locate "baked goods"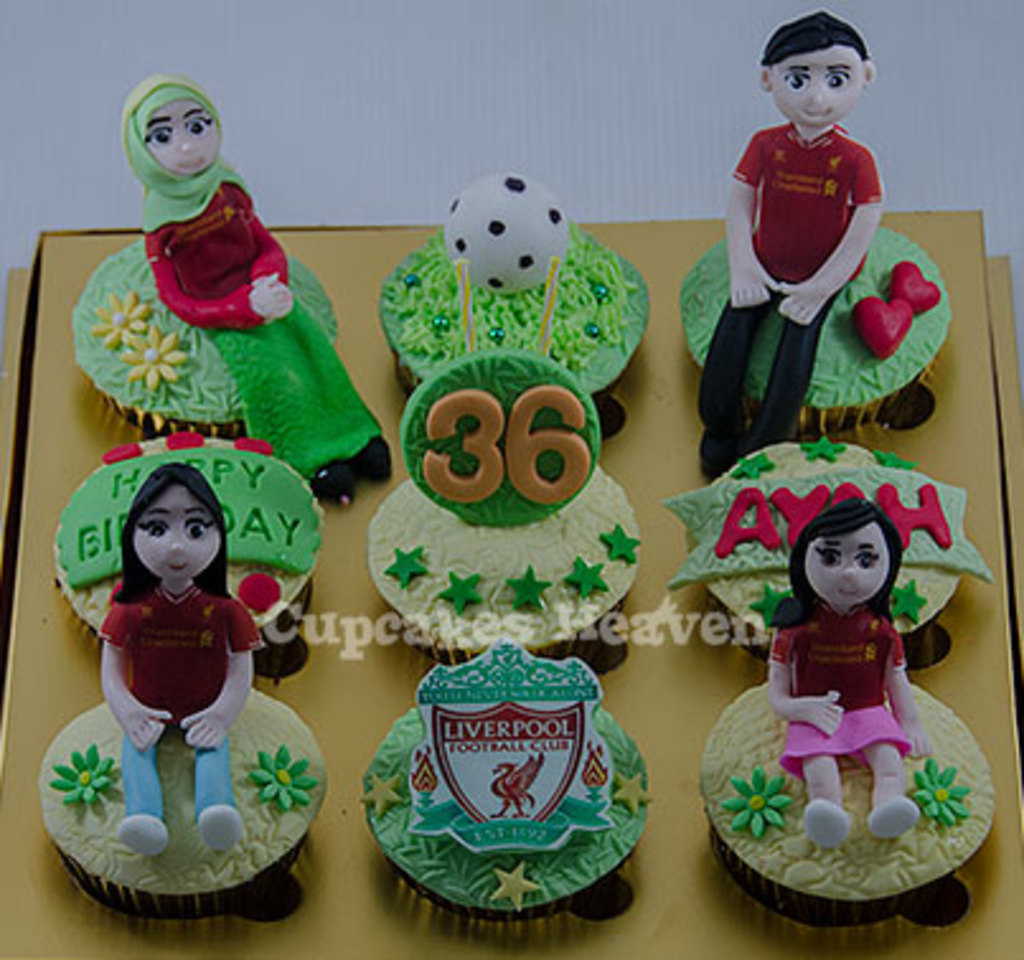
{"left": 53, "top": 429, "right": 325, "bottom": 686}
